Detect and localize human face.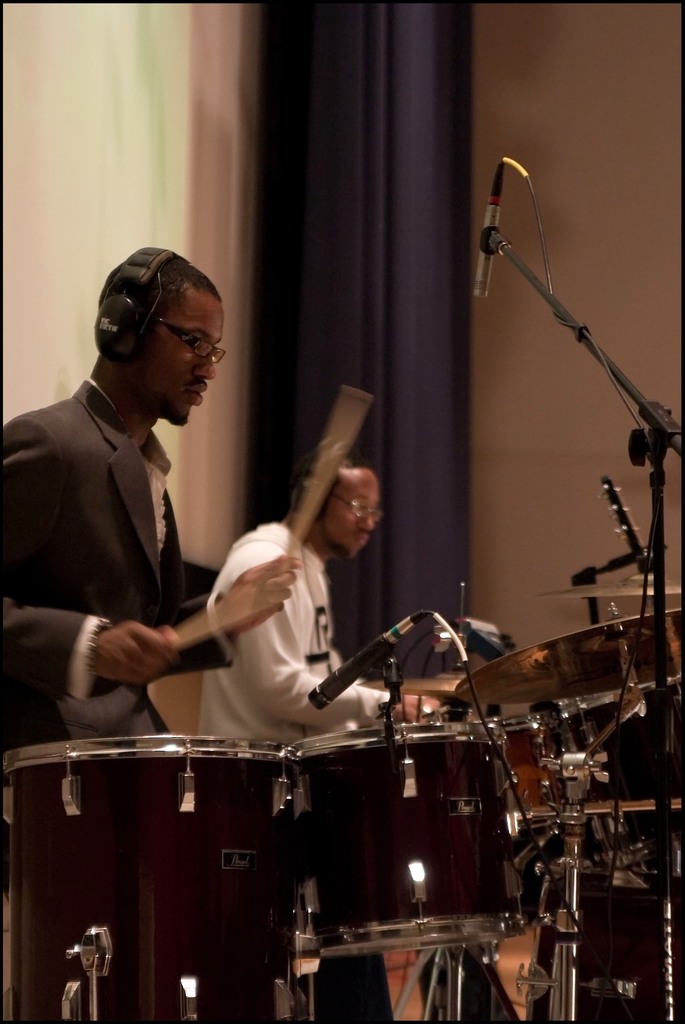
Localized at select_region(330, 476, 380, 567).
